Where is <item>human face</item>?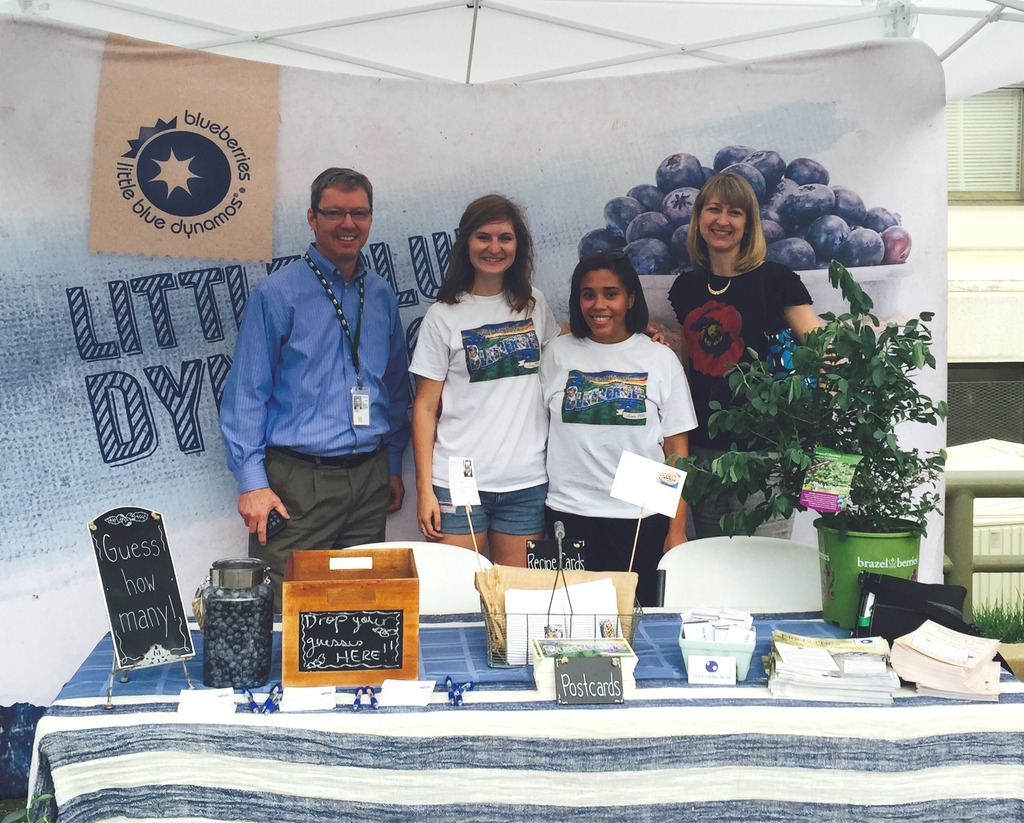
l=575, t=266, r=626, b=338.
